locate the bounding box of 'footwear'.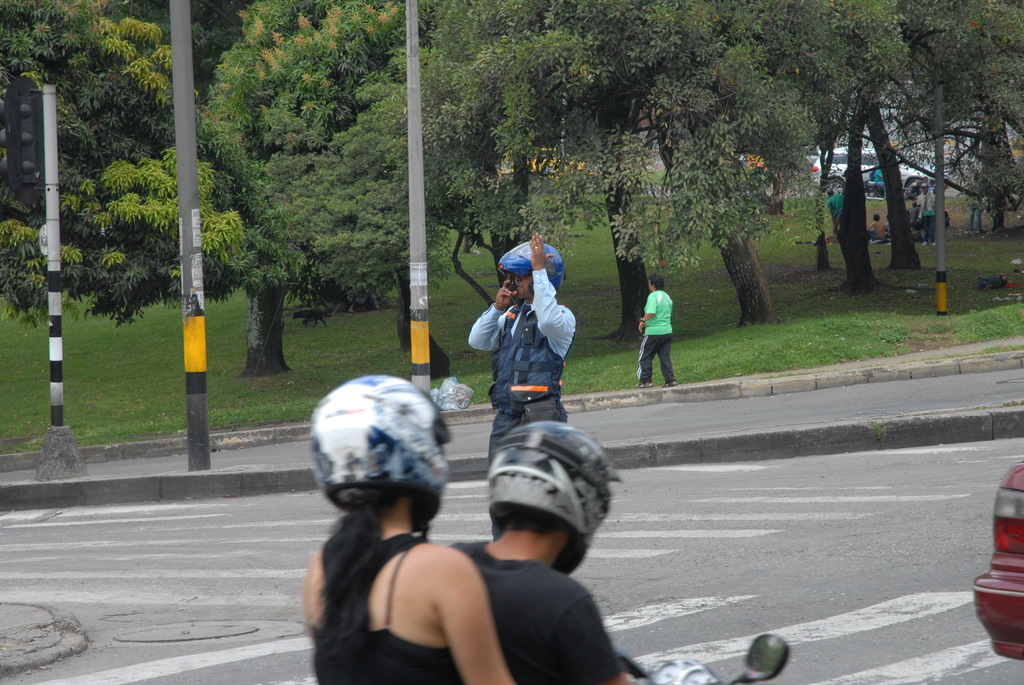
Bounding box: 664 381 674 387.
